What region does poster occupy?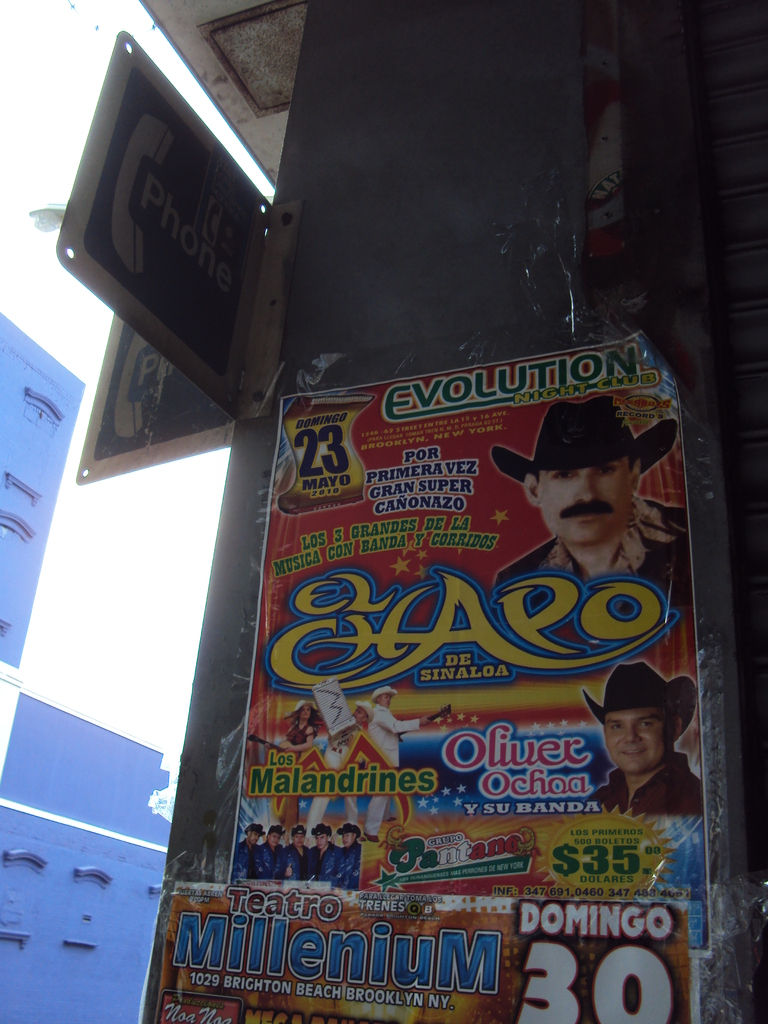
[left=219, top=326, right=717, bottom=958].
